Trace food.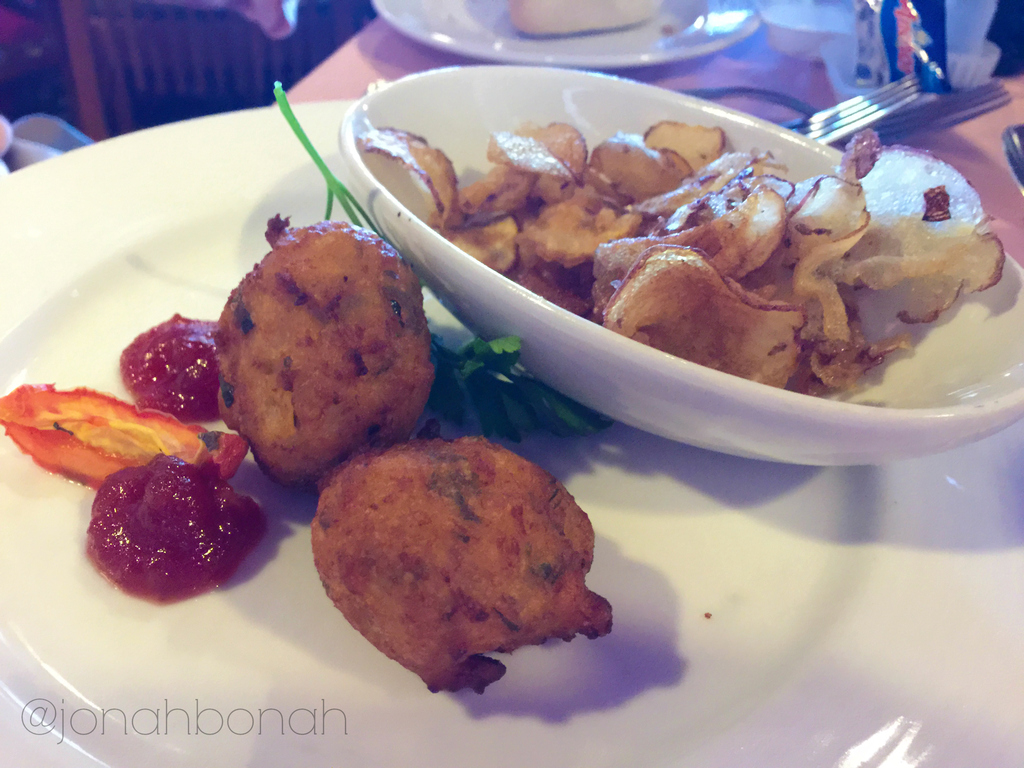
Traced to (x1=308, y1=431, x2=613, y2=696).
